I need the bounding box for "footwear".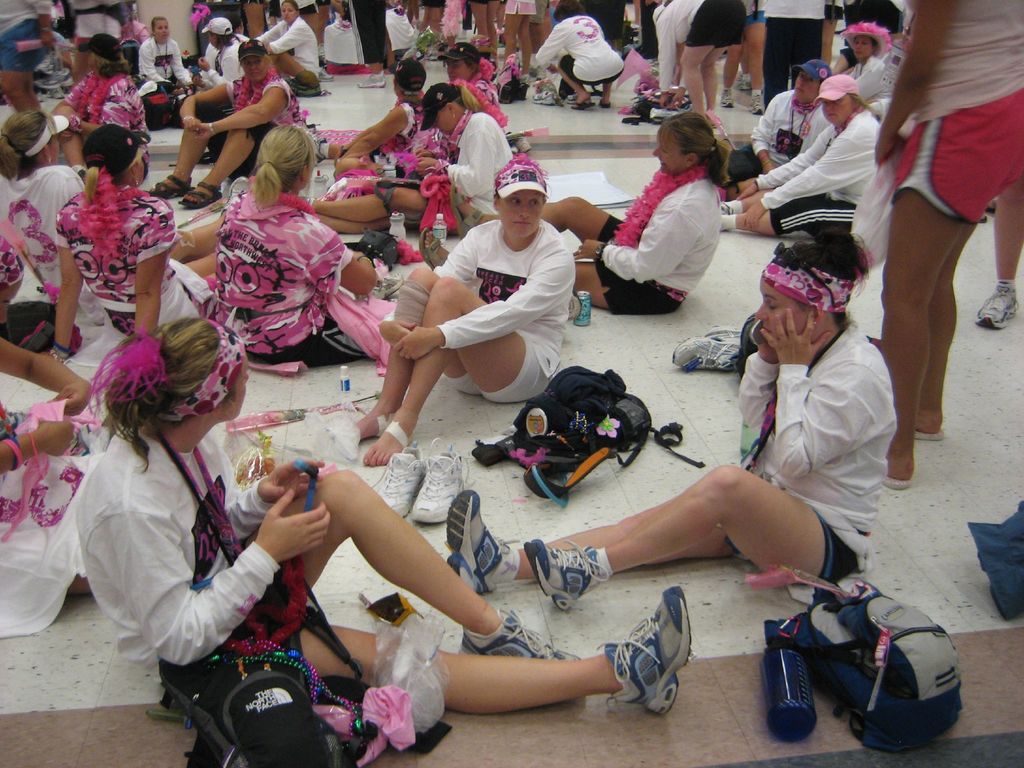
Here it is: <region>362, 445, 417, 513</region>.
